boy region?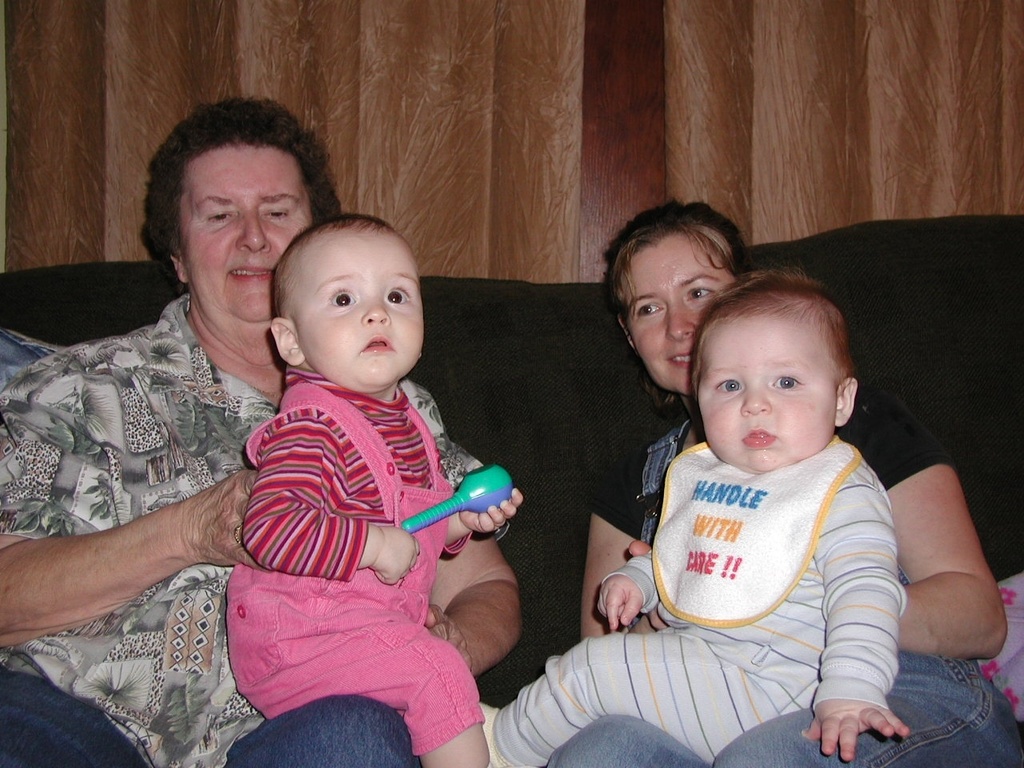
[x1=479, y1=261, x2=909, y2=767]
